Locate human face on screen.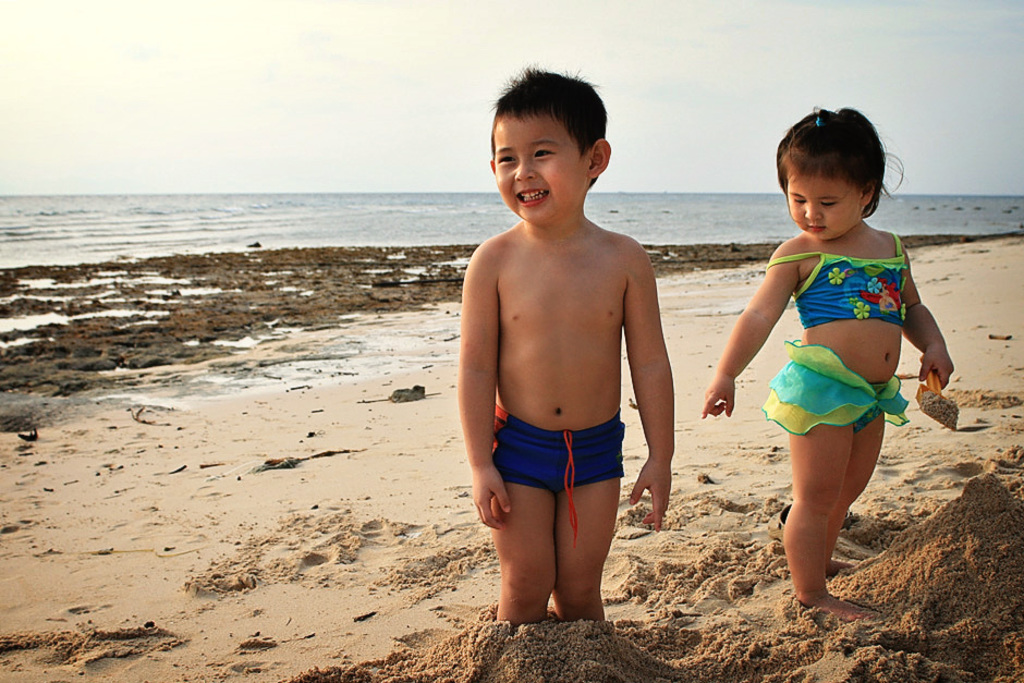
On screen at x1=495, y1=112, x2=589, y2=224.
